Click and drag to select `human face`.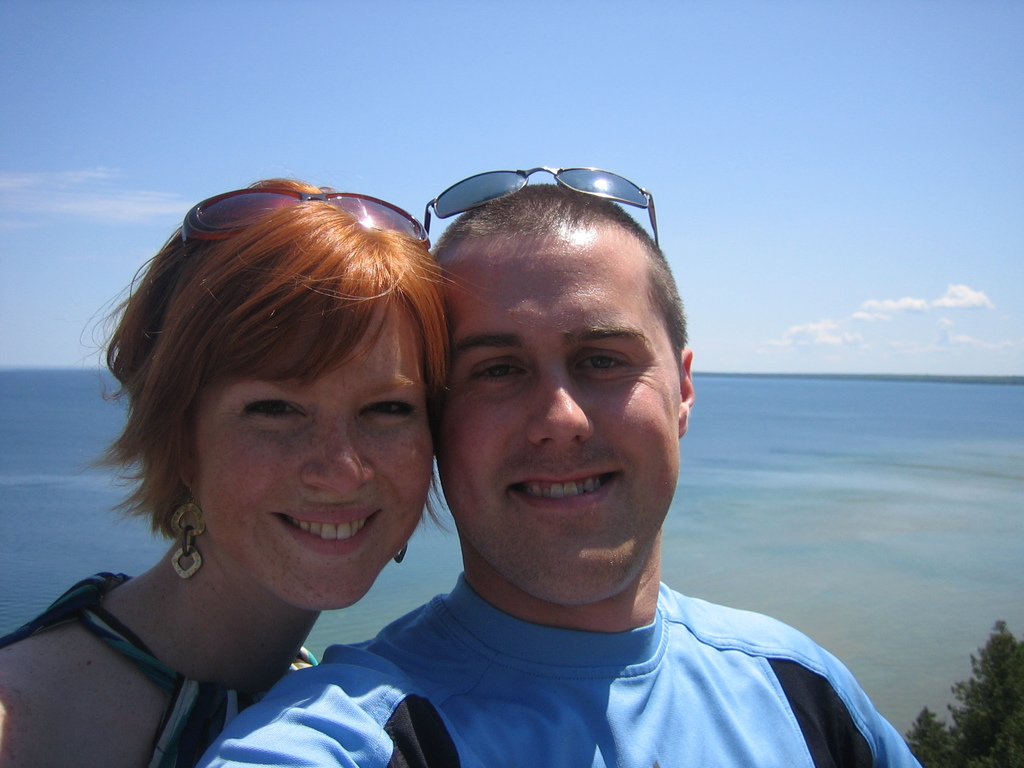
Selection: <region>197, 287, 438, 611</region>.
